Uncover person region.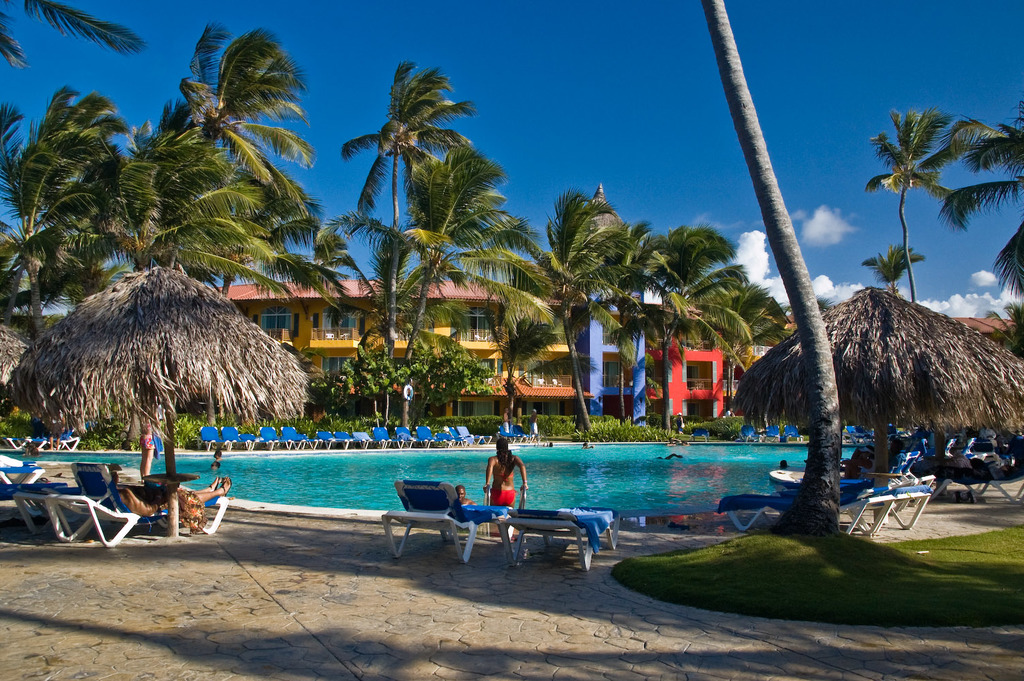
Uncovered: locate(528, 409, 539, 440).
